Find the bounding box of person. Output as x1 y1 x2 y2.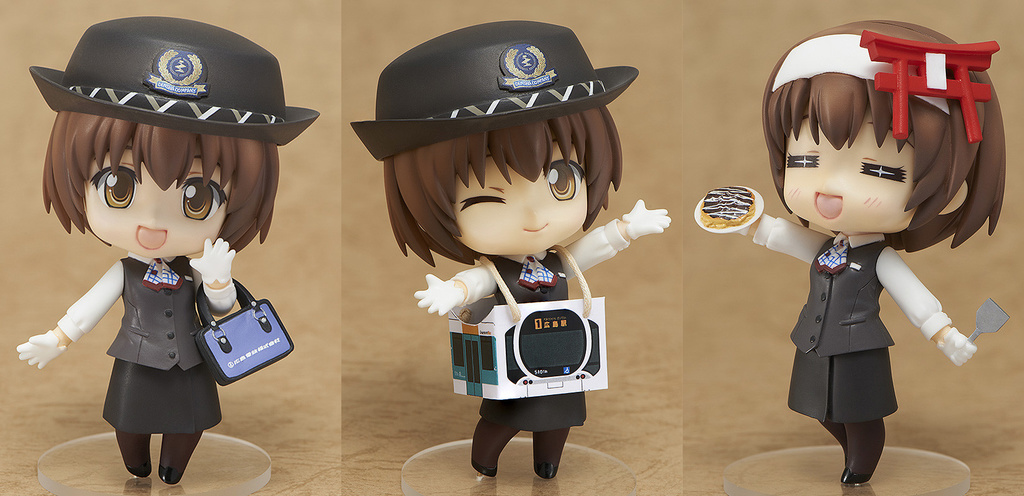
351 22 673 477.
